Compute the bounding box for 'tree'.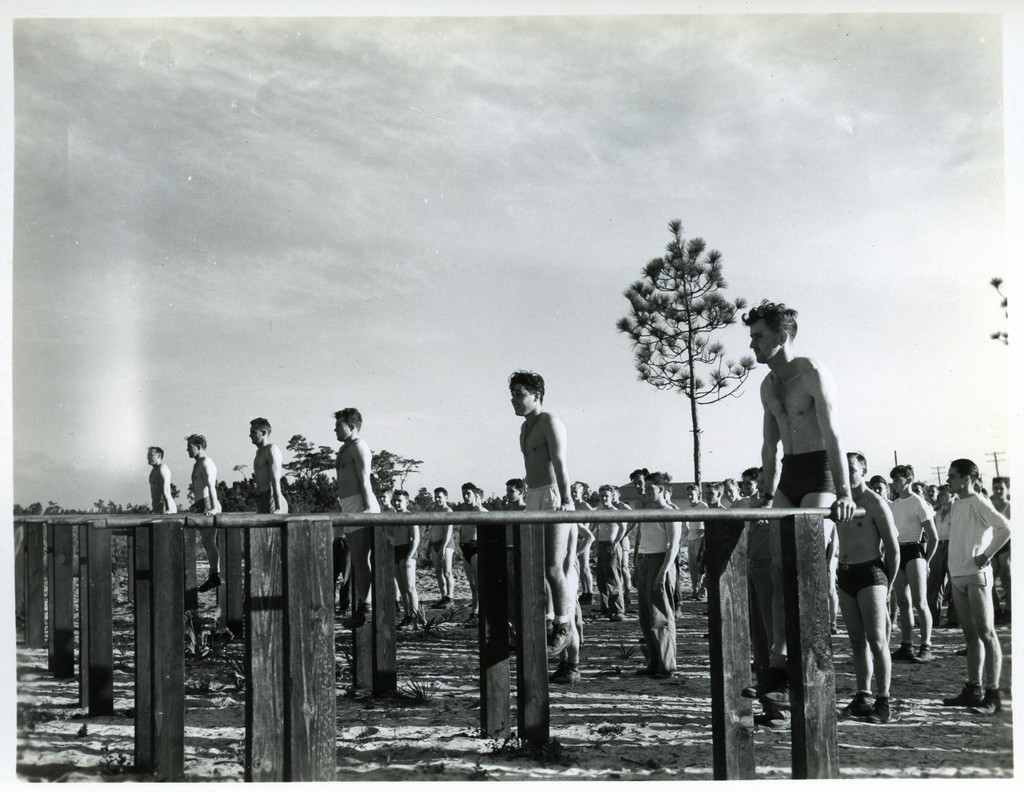
621:211:754:444.
